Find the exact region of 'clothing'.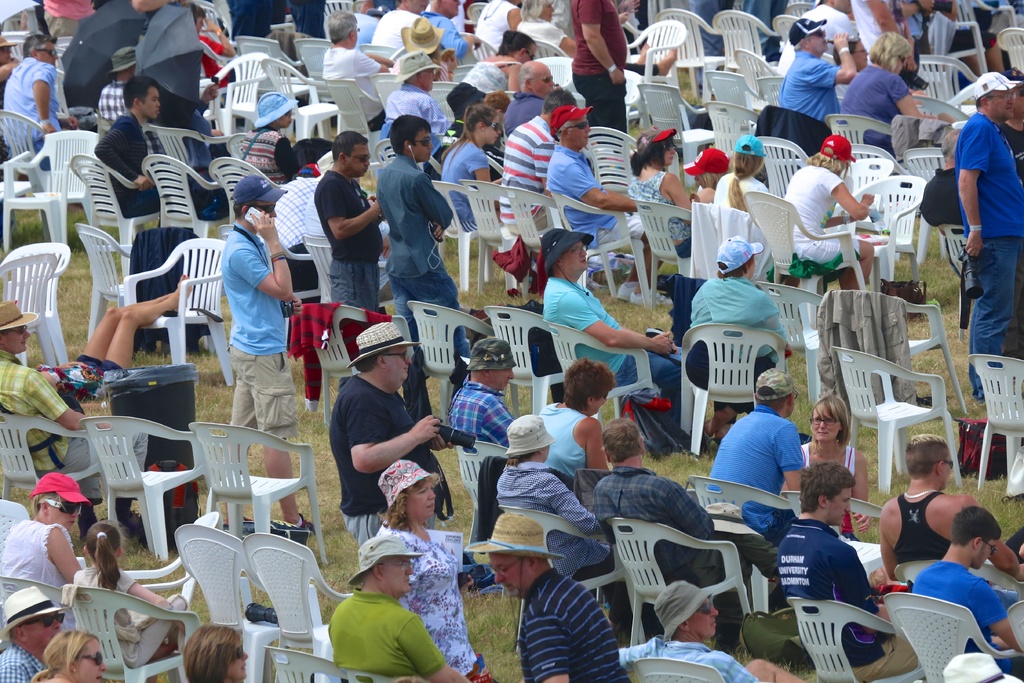
Exact region: 434/49/460/83.
